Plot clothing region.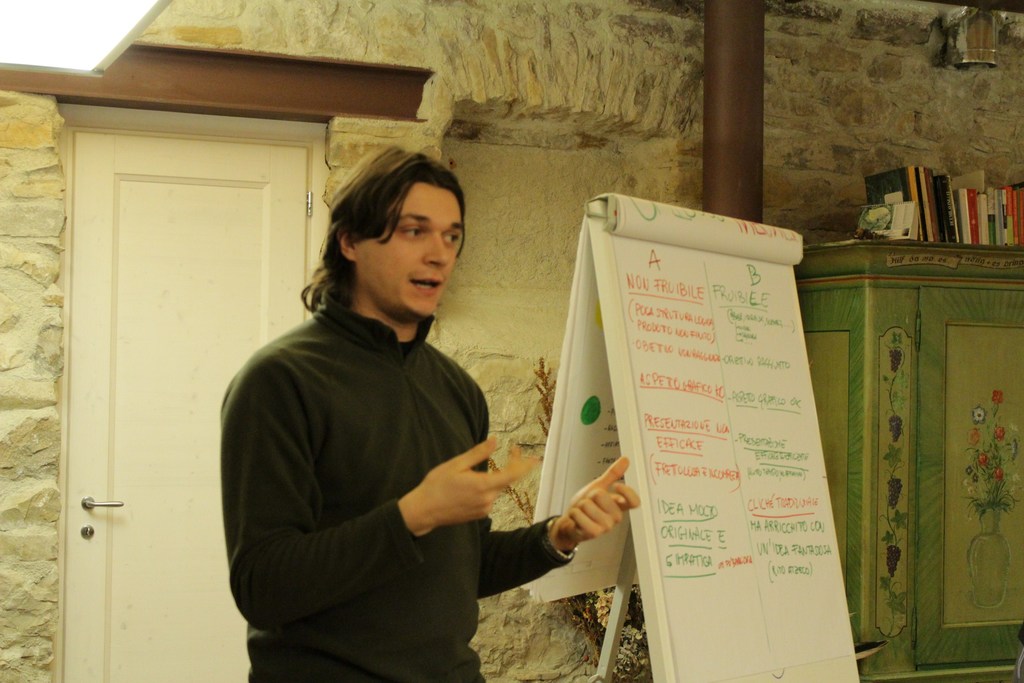
Plotted at Rect(230, 282, 611, 671).
